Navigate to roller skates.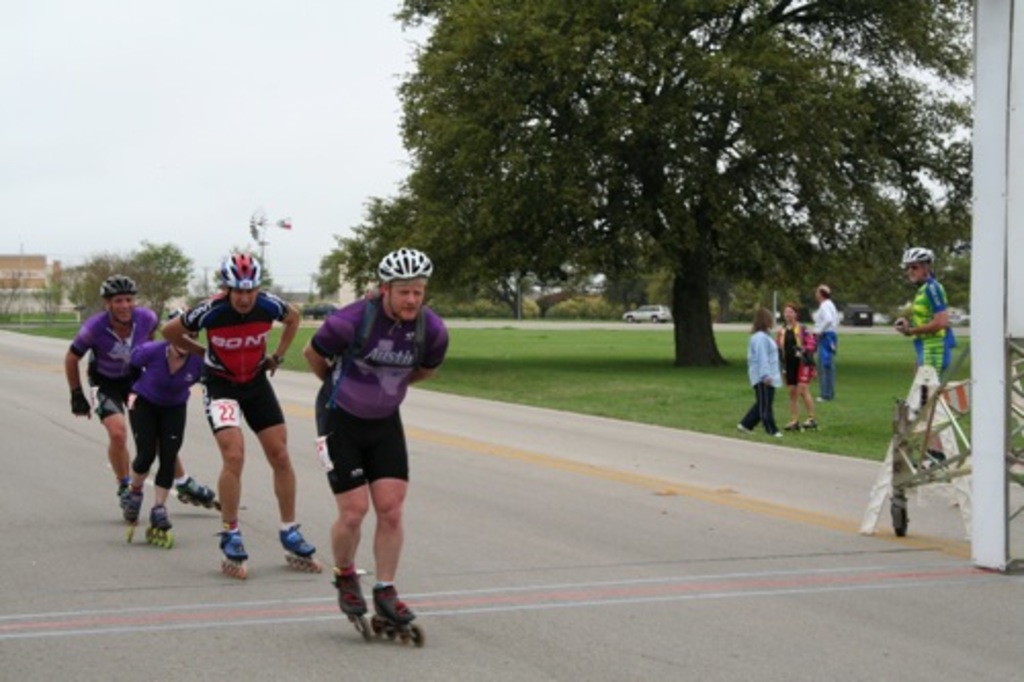
Navigation target: locate(176, 475, 219, 510).
